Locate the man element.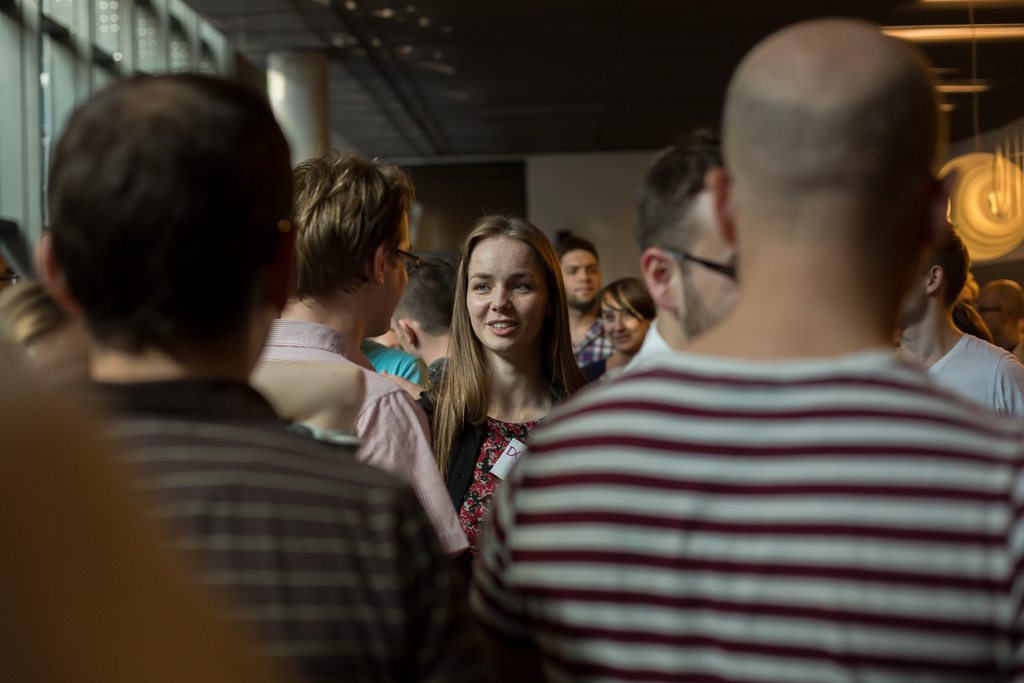
Element bbox: Rect(547, 243, 624, 359).
